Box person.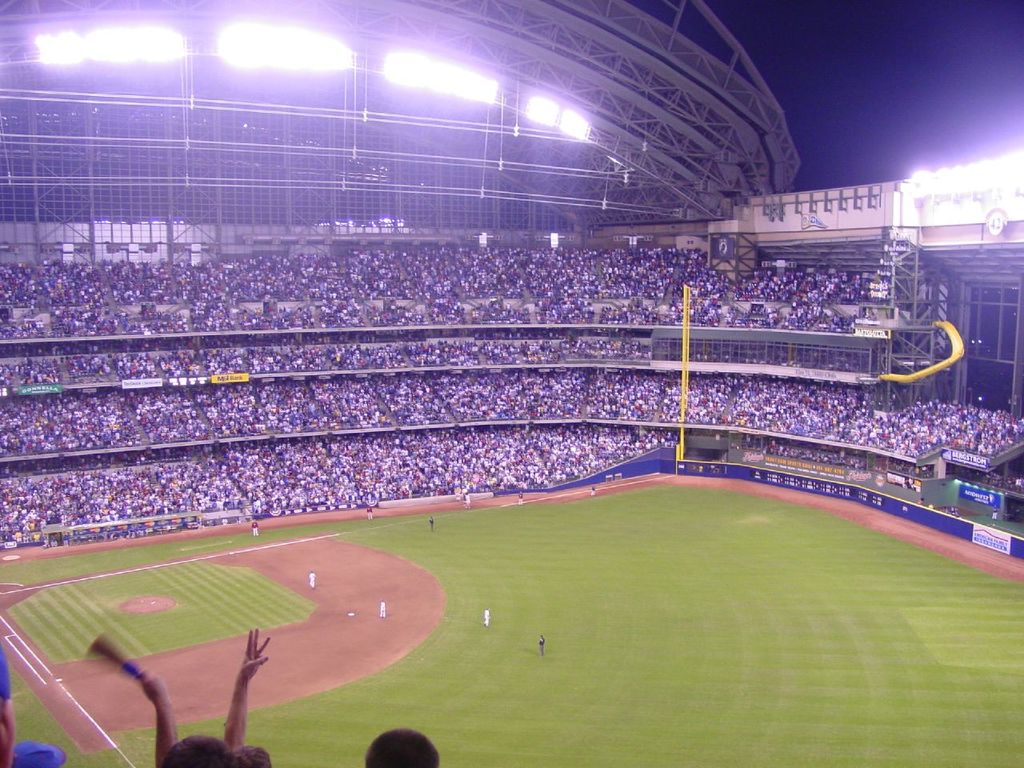
region(360, 721, 448, 767).
